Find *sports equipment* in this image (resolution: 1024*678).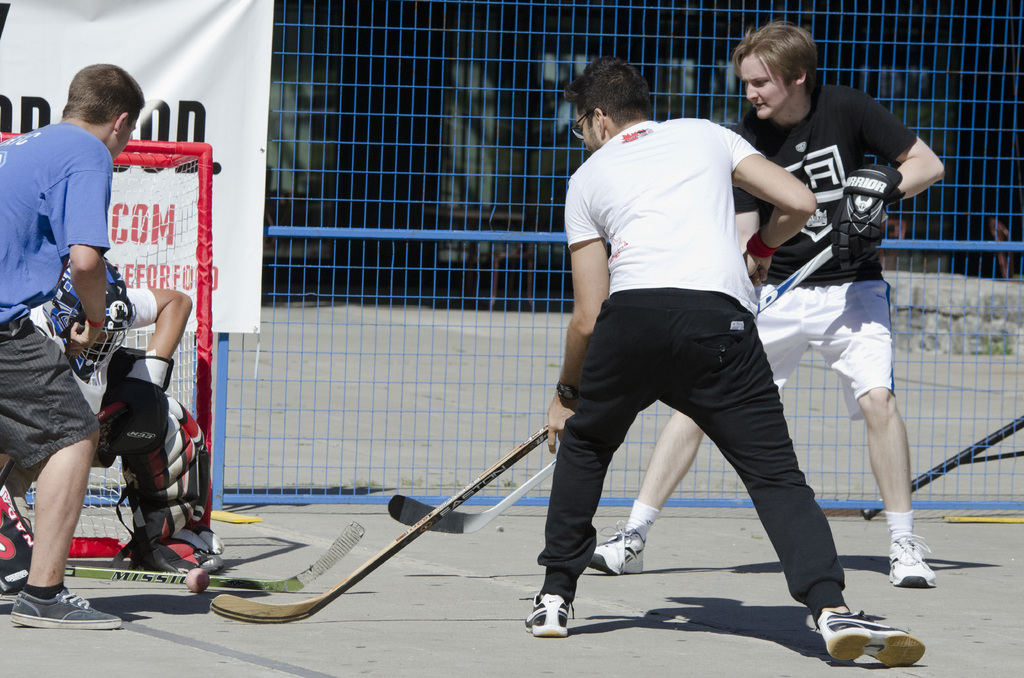
(821,612,926,666).
